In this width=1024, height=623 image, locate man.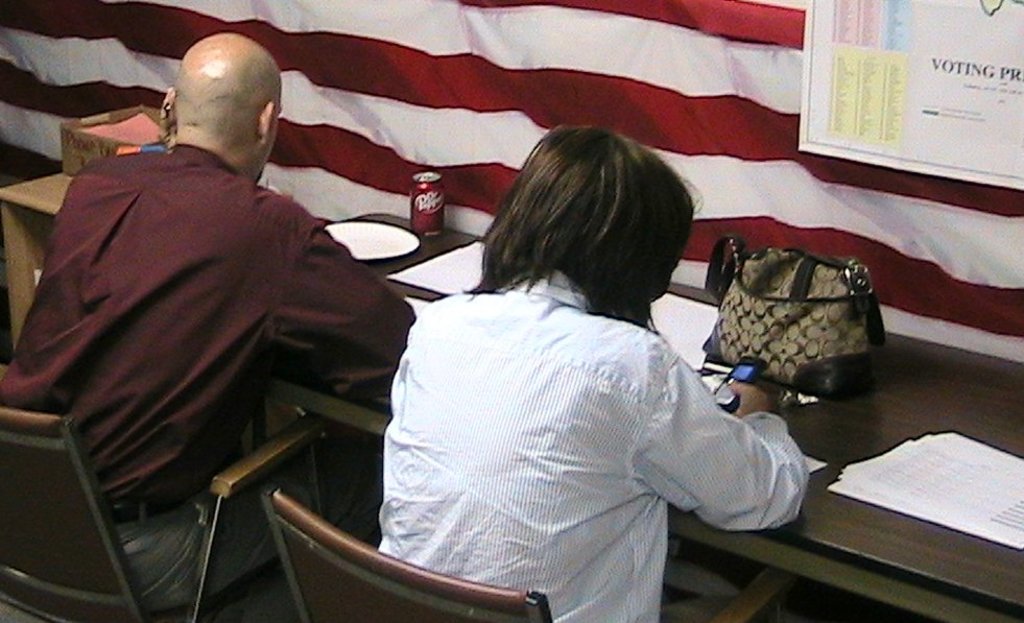
Bounding box: bbox(18, 9, 425, 612).
